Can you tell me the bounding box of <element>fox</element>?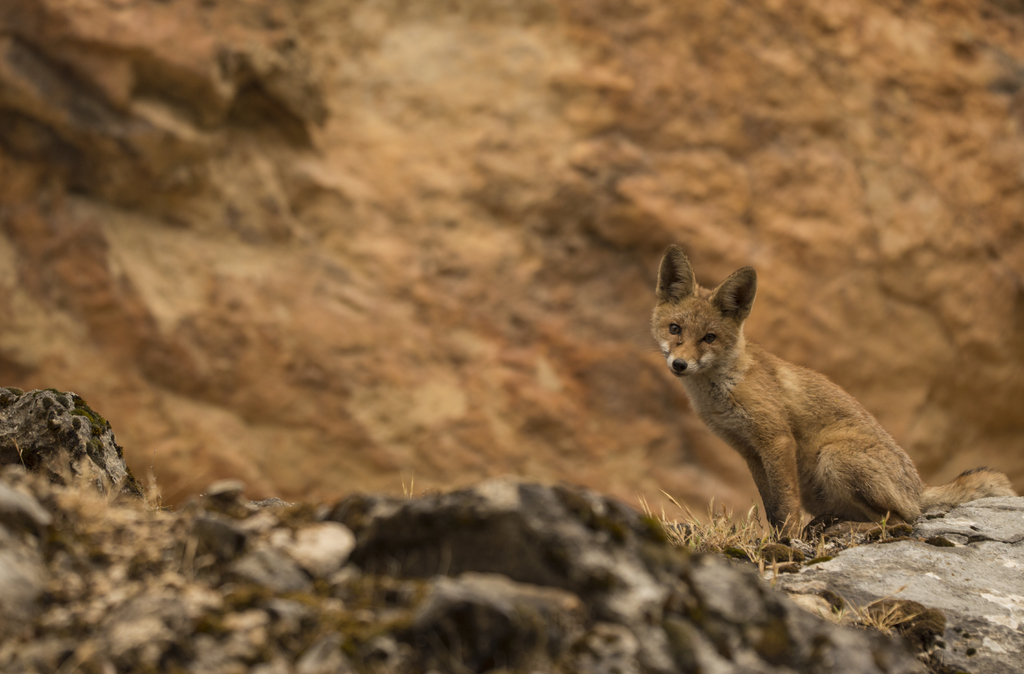
detection(650, 238, 1016, 552).
